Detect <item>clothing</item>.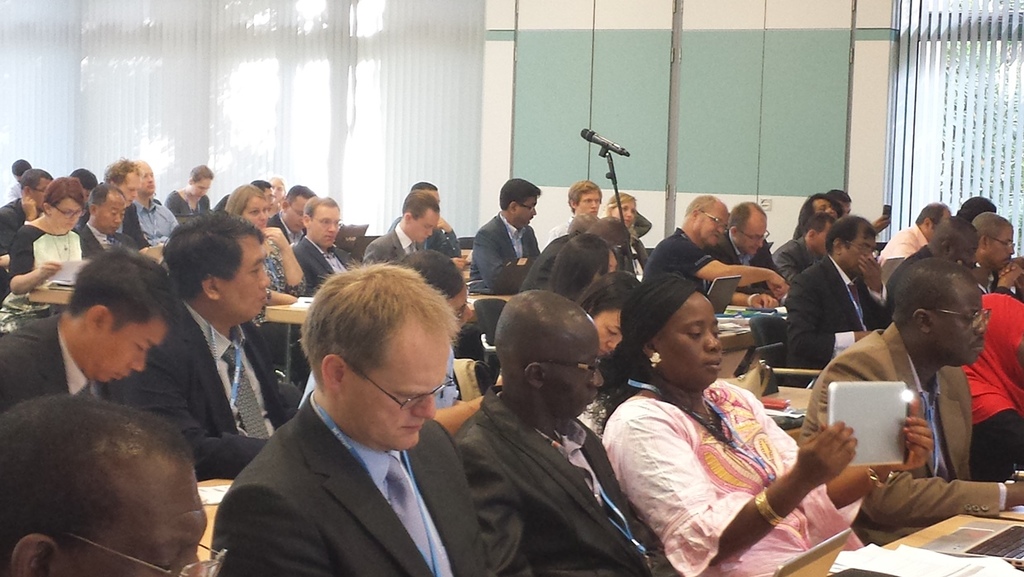
Detected at bbox=(592, 383, 873, 576).
